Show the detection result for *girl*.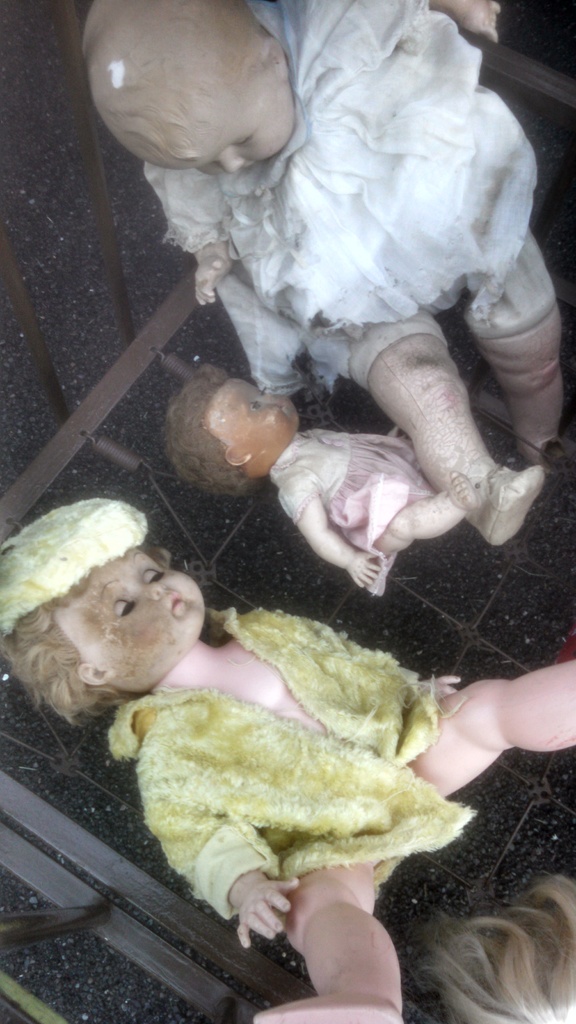
[162, 358, 470, 599].
